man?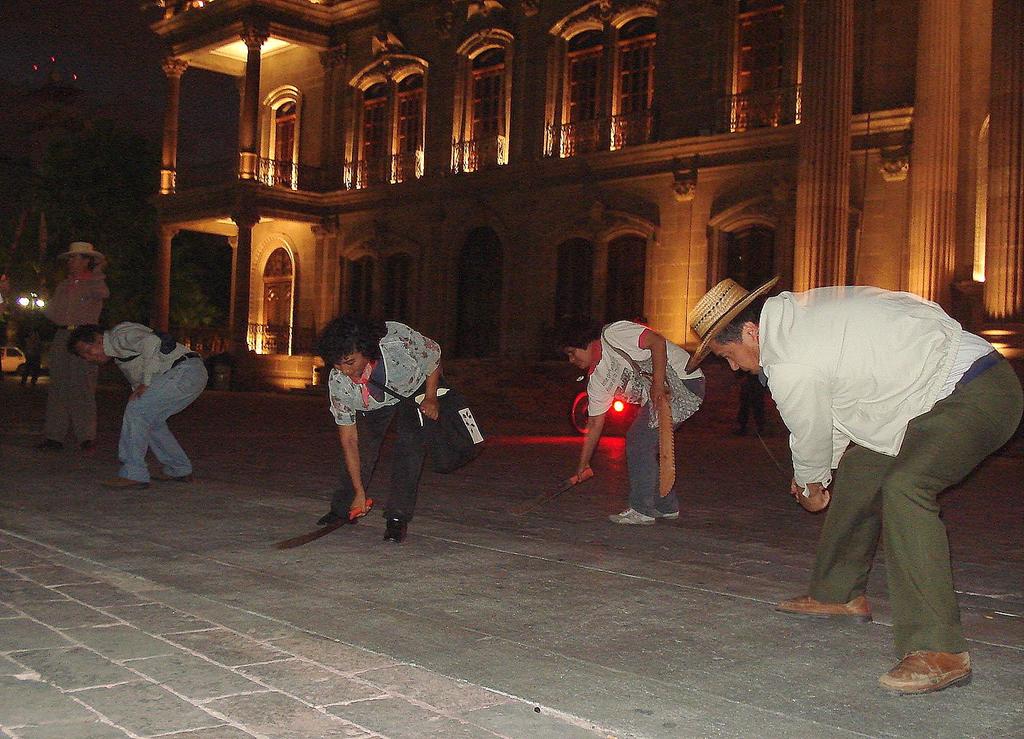
47, 236, 109, 461
